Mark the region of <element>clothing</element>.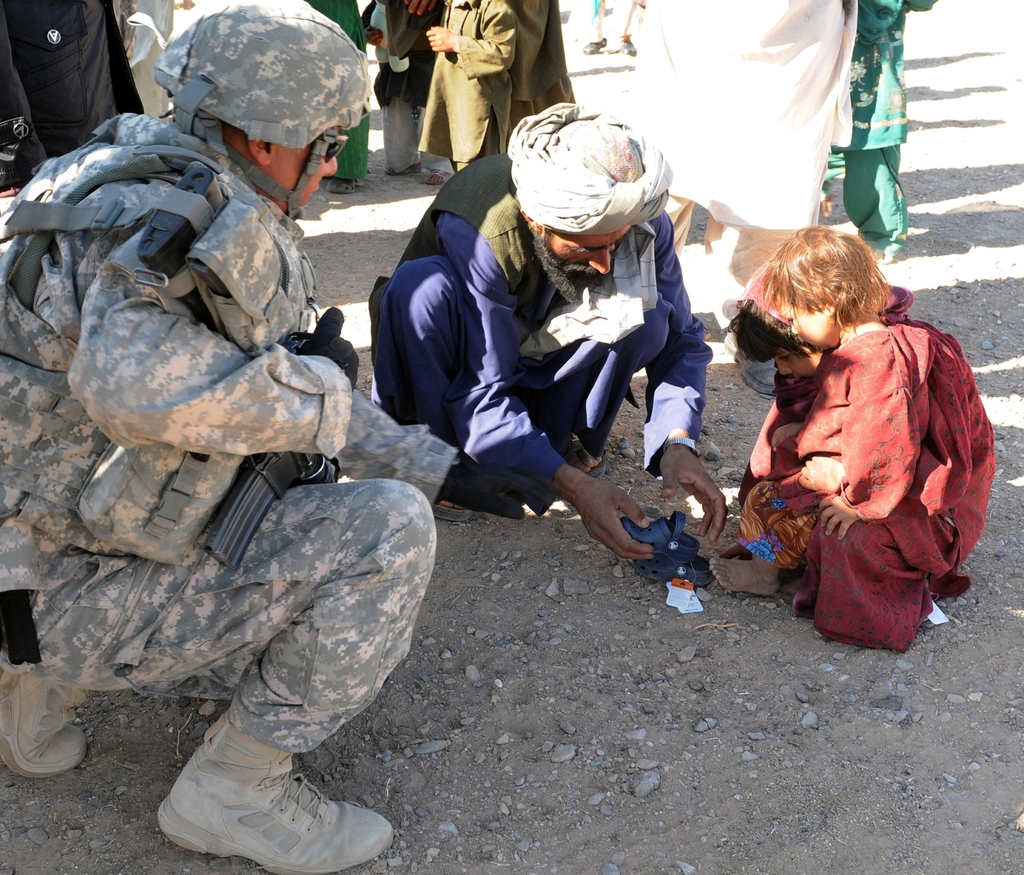
Region: <bbox>434, 0, 580, 172</bbox>.
